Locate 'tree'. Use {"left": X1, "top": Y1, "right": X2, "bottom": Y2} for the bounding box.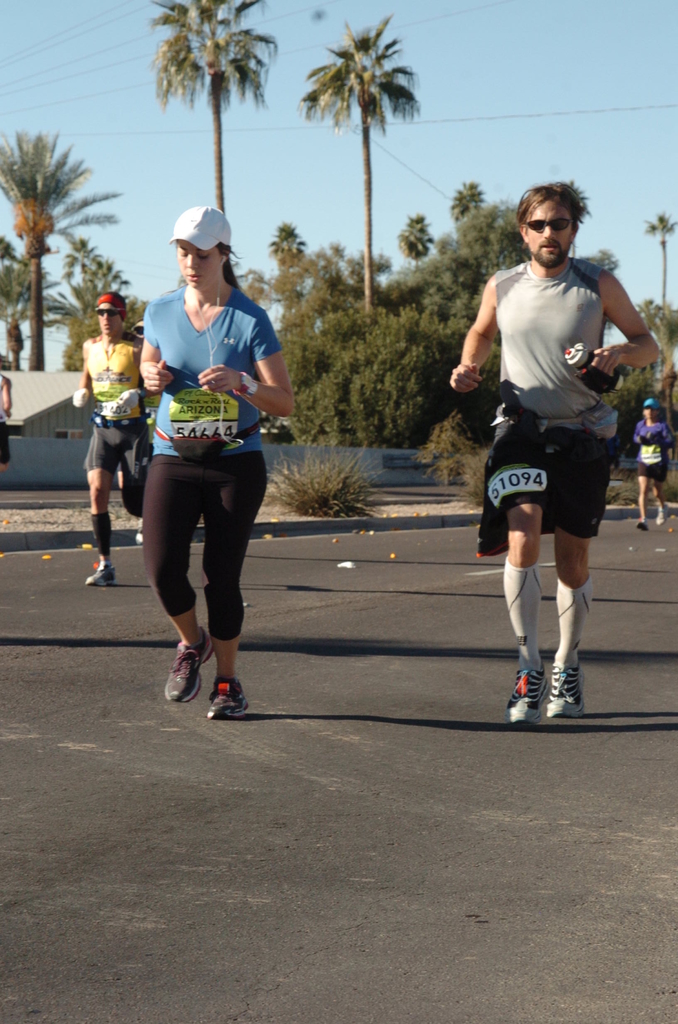
{"left": 148, "top": 0, "right": 281, "bottom": 235}.
